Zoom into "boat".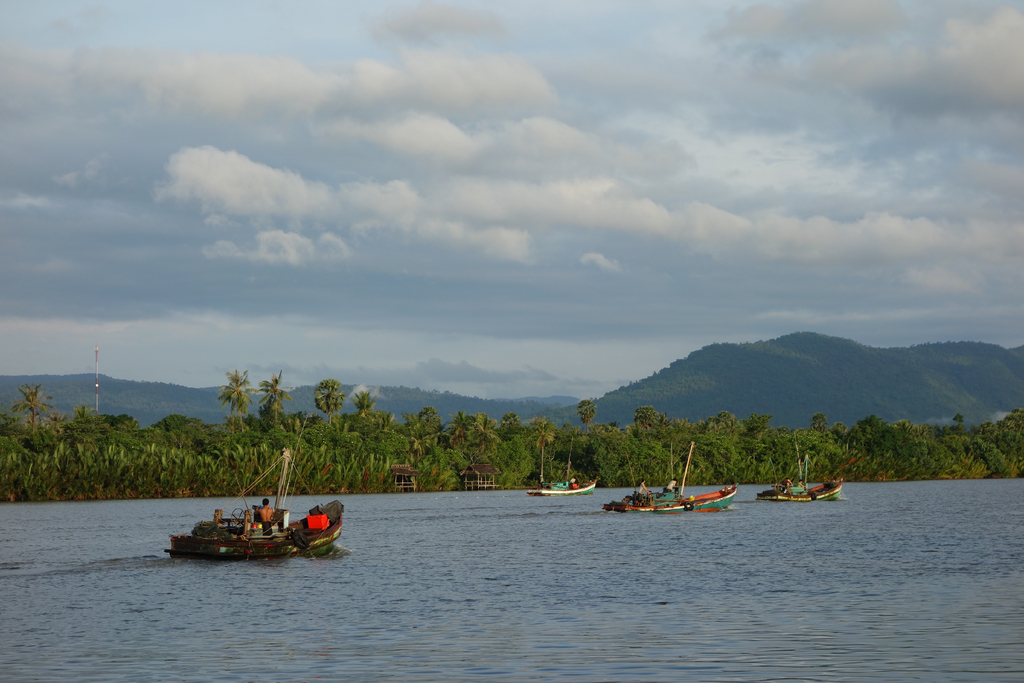
Zoom target: Rect(609, 443, 738, 508).
